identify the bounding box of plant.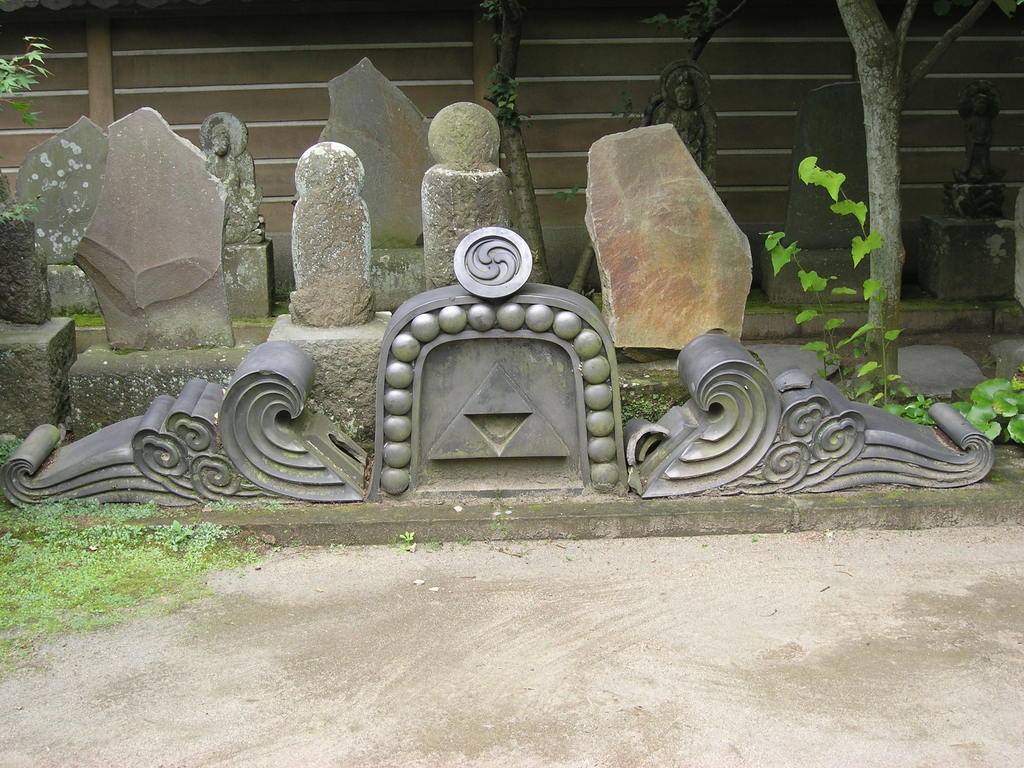
bbox=[753, 152, 929, 428].
